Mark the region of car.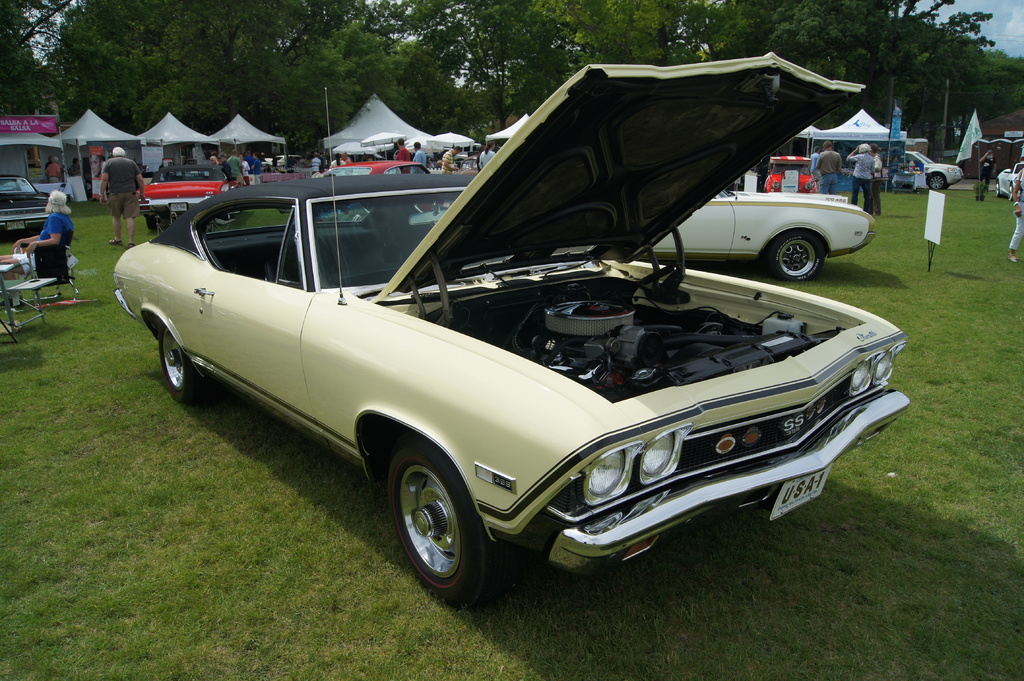
Region: (left=0, top=164, right=81, bottom=244).
